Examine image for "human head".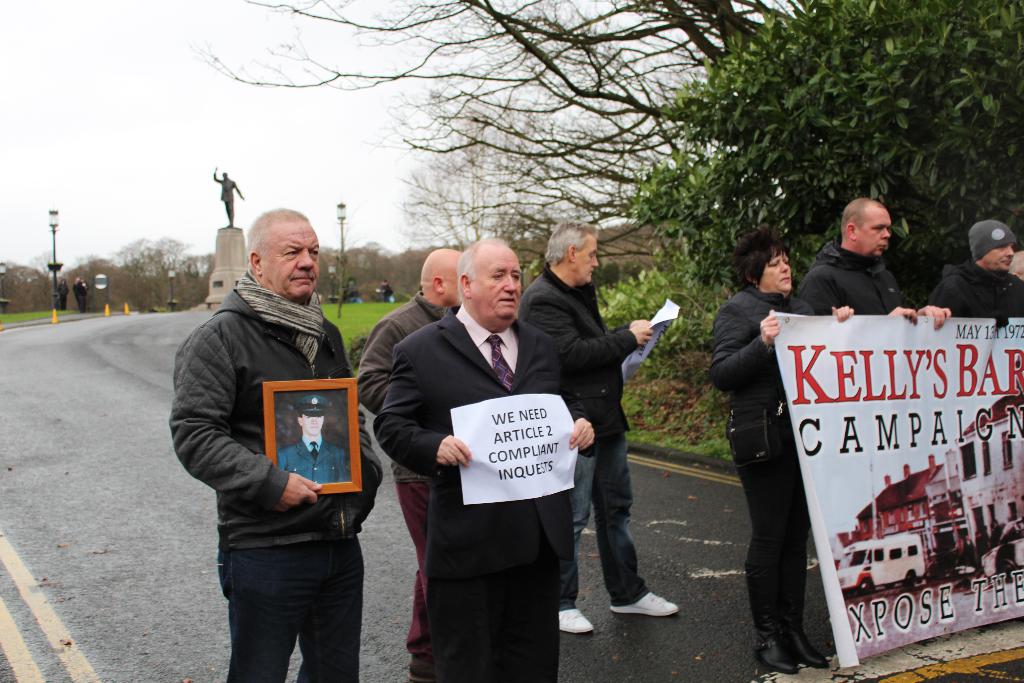
Examination result: 543:218:597:288.
